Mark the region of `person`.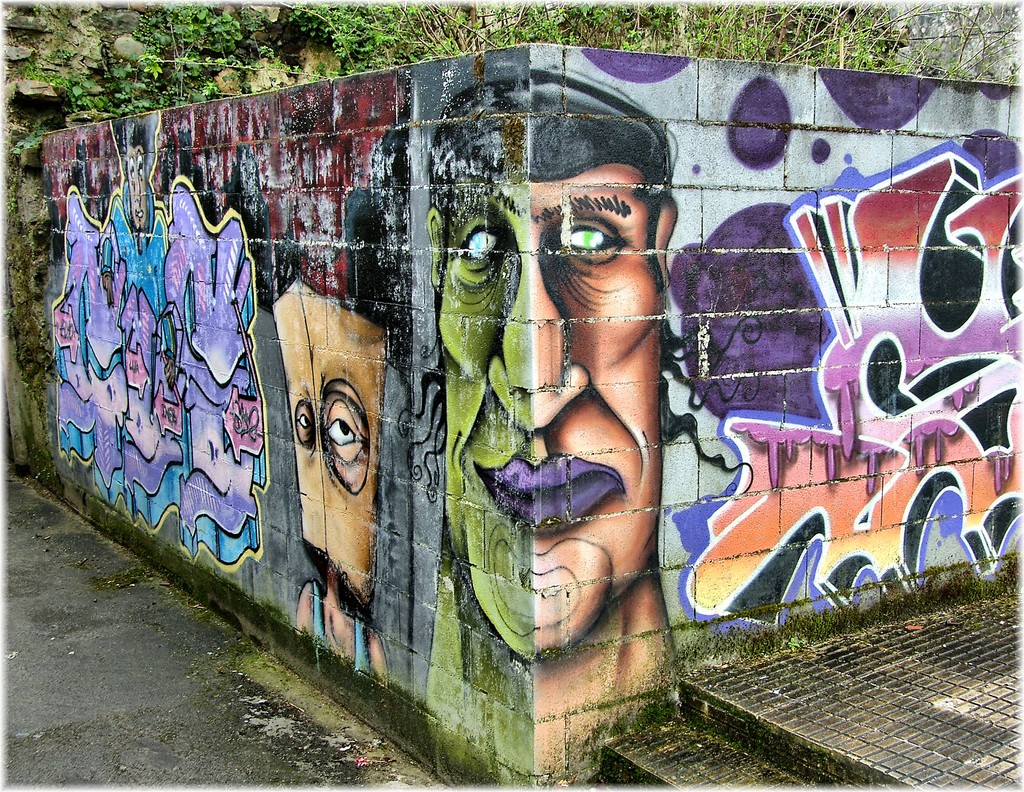
Region: left=259, top=275, right=399, bottom=599.
